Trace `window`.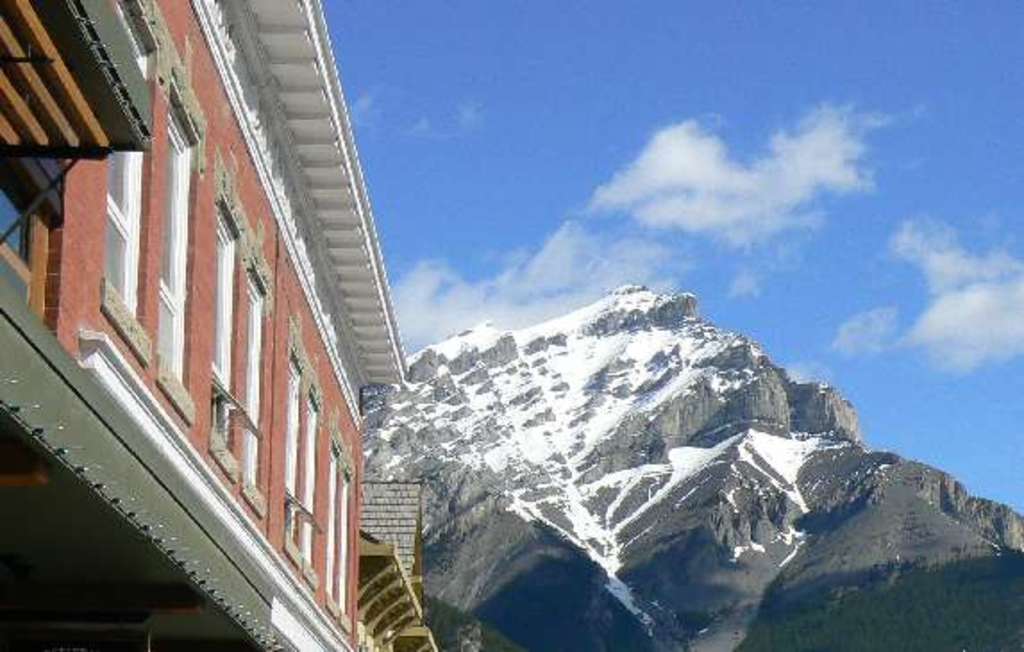
Traced to bbox=(159, 66, 202, 425).
